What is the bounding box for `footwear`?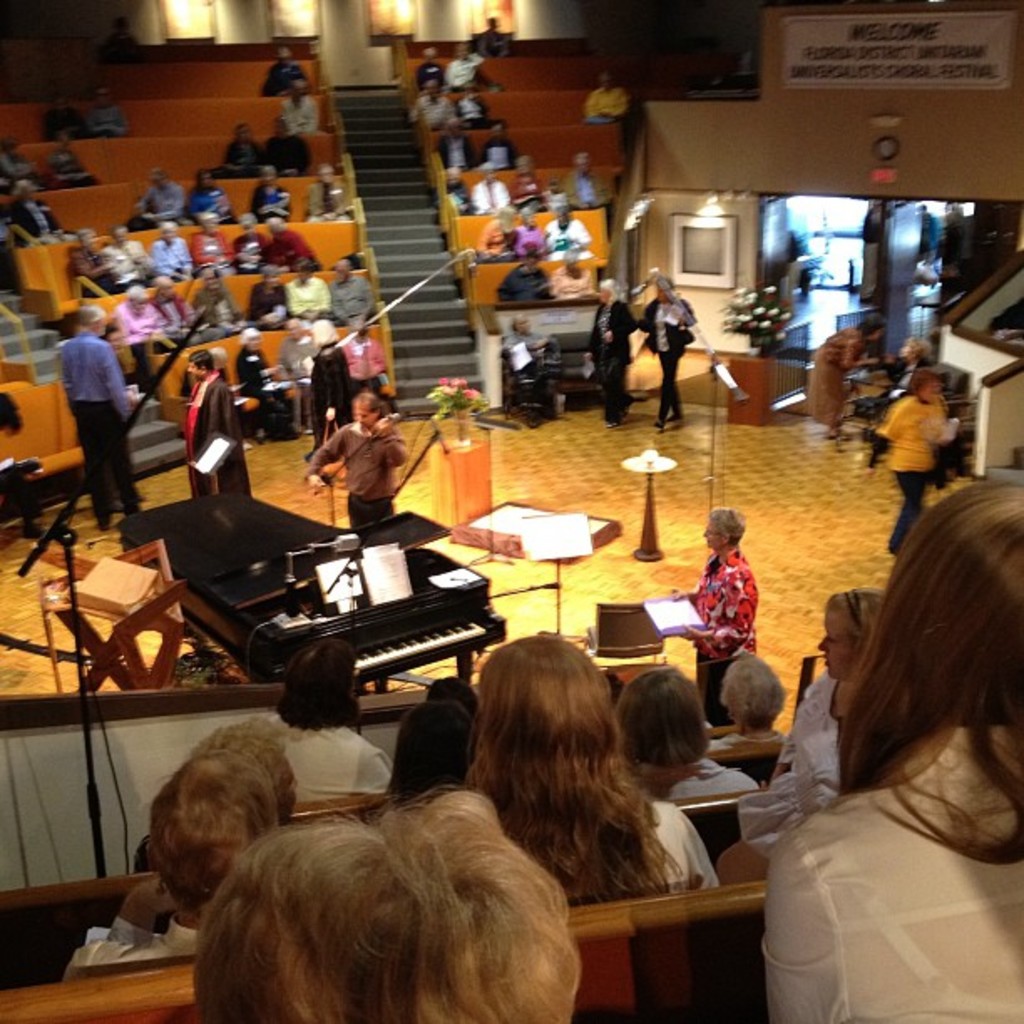
(x1=110, y1=500, x2=125, y2=514).
